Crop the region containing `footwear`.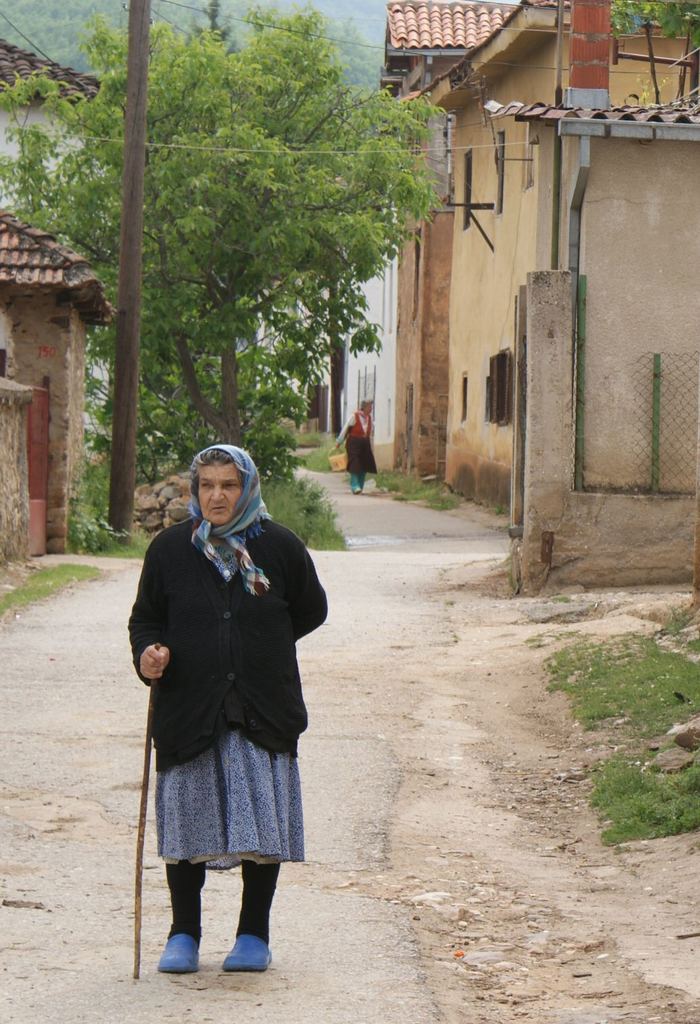
Crop region: l=218, t=927, r=275, b=971.
